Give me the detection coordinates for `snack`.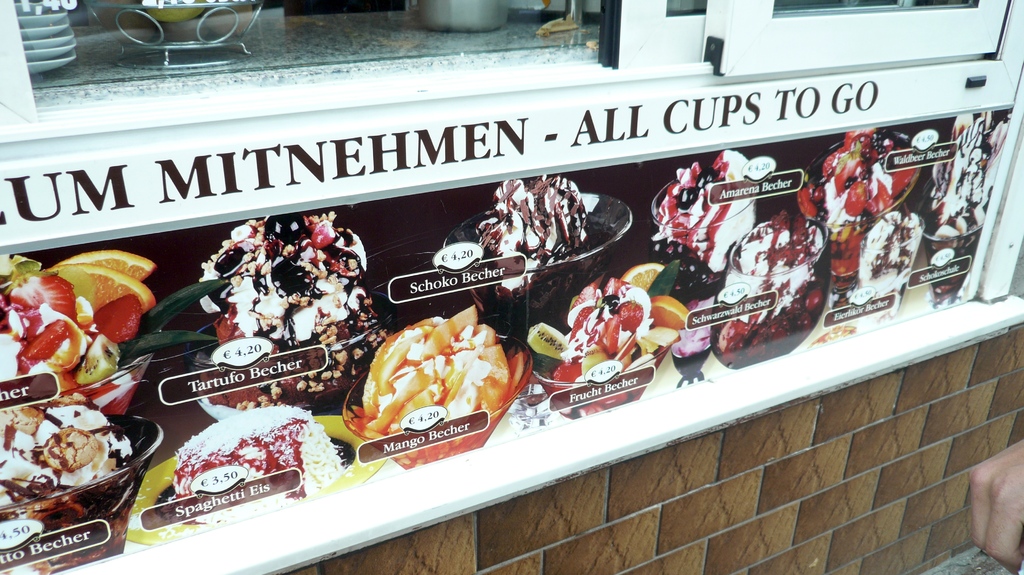
bbox=(348, 312, 525, 453).
